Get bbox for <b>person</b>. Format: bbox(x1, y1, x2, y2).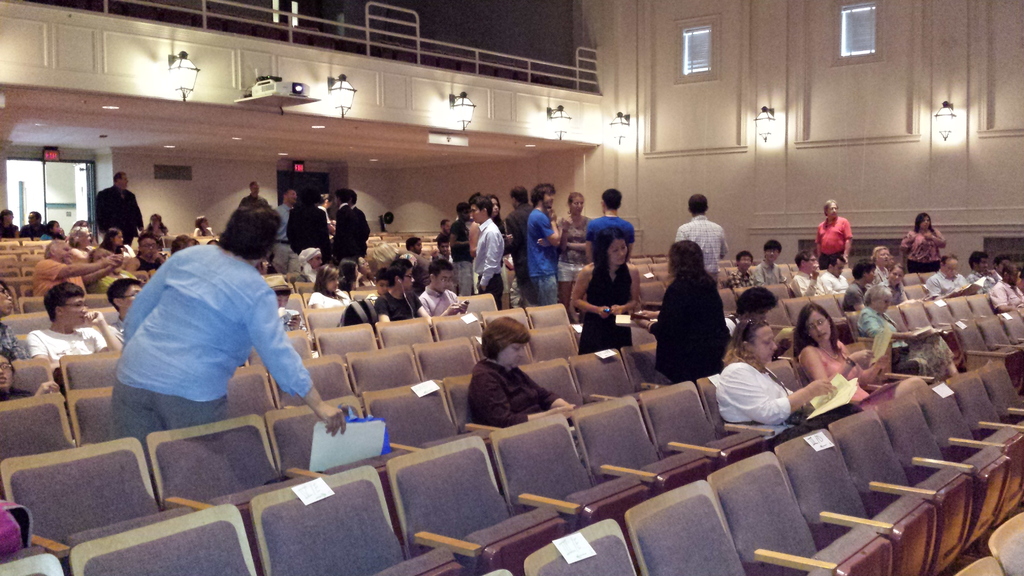
bbox(841, 258, 877, 313).
